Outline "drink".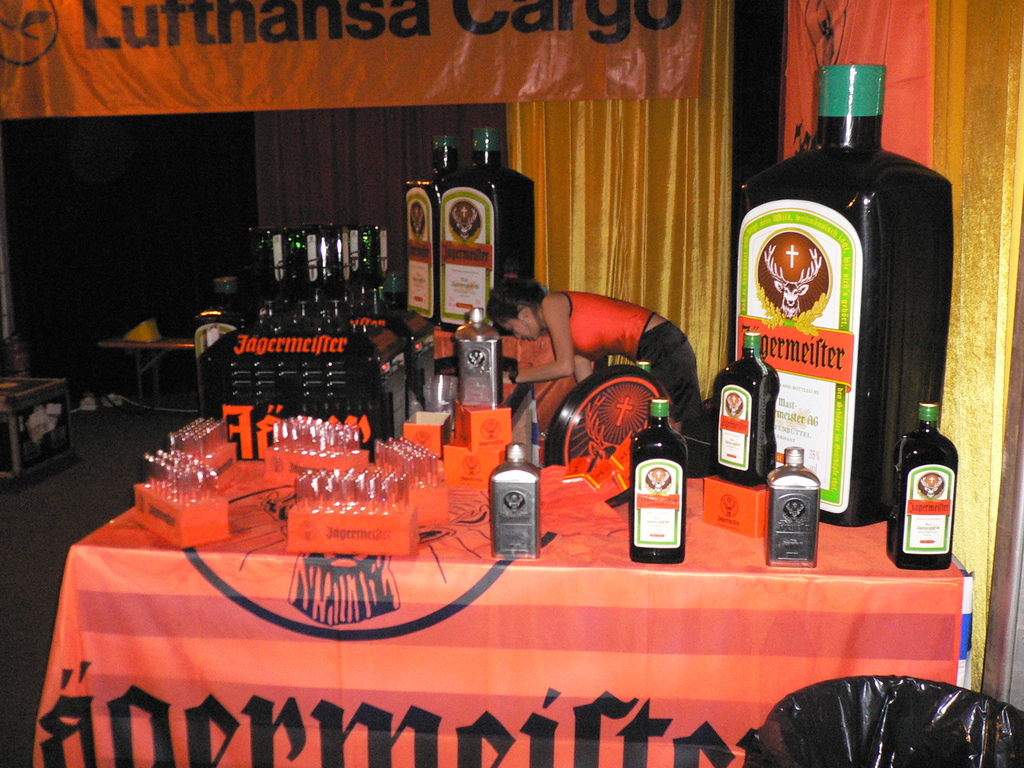
Outline: select_region(408, 137, 440, 324).
